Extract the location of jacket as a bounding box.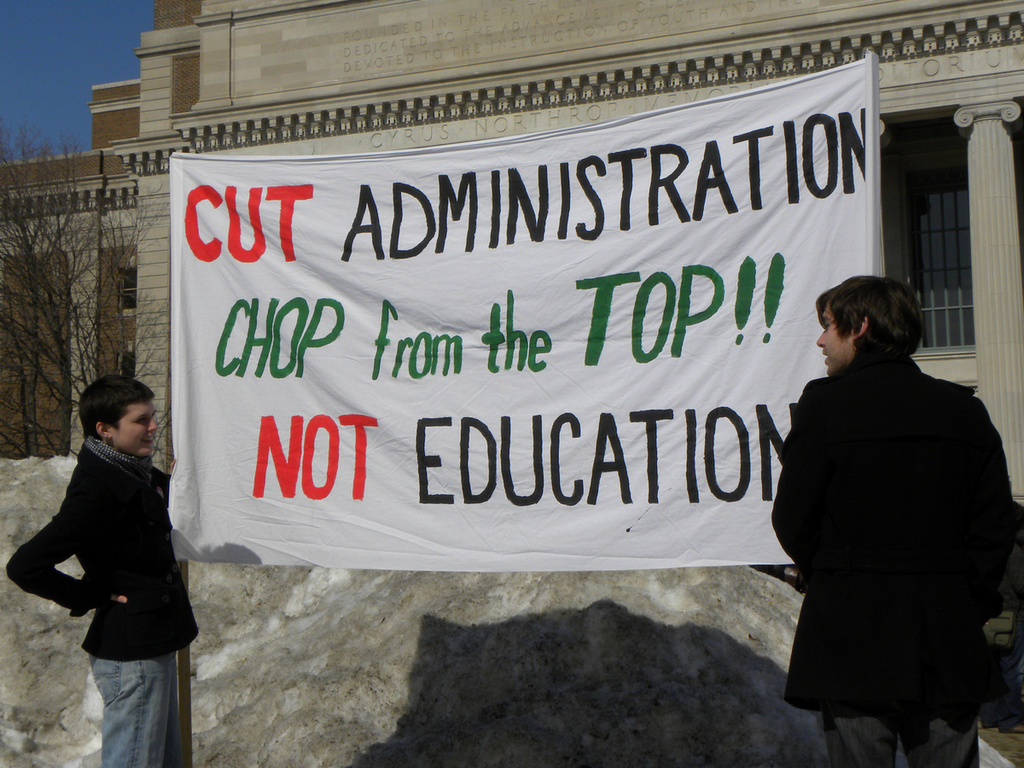
19, 406, 192, 626.
